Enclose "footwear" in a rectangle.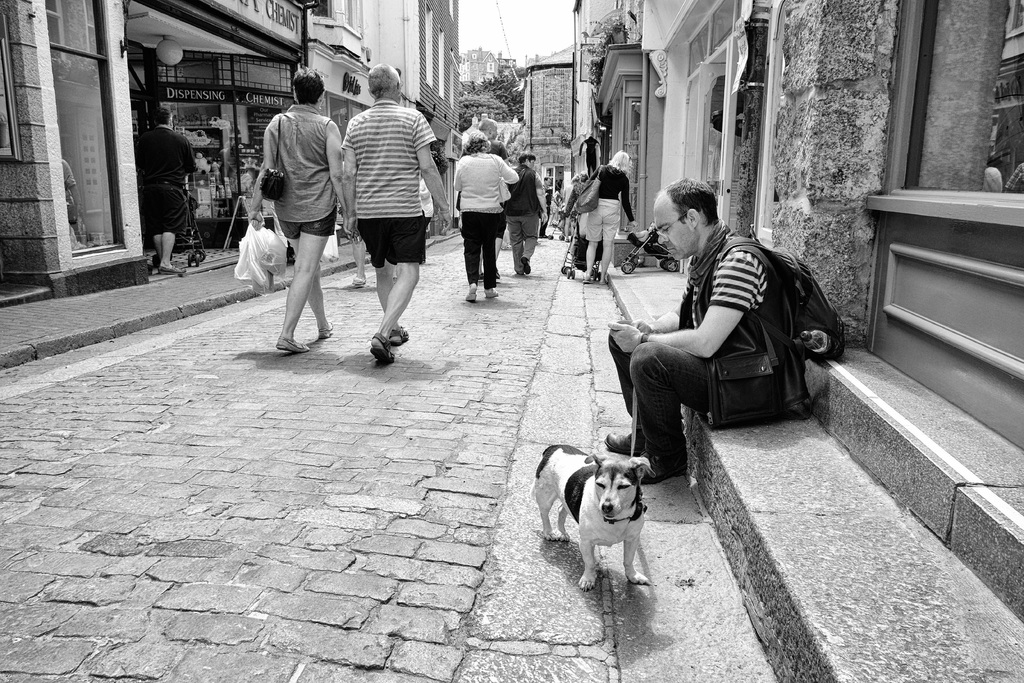
left=465, top=281, right=479, bottom=304.
